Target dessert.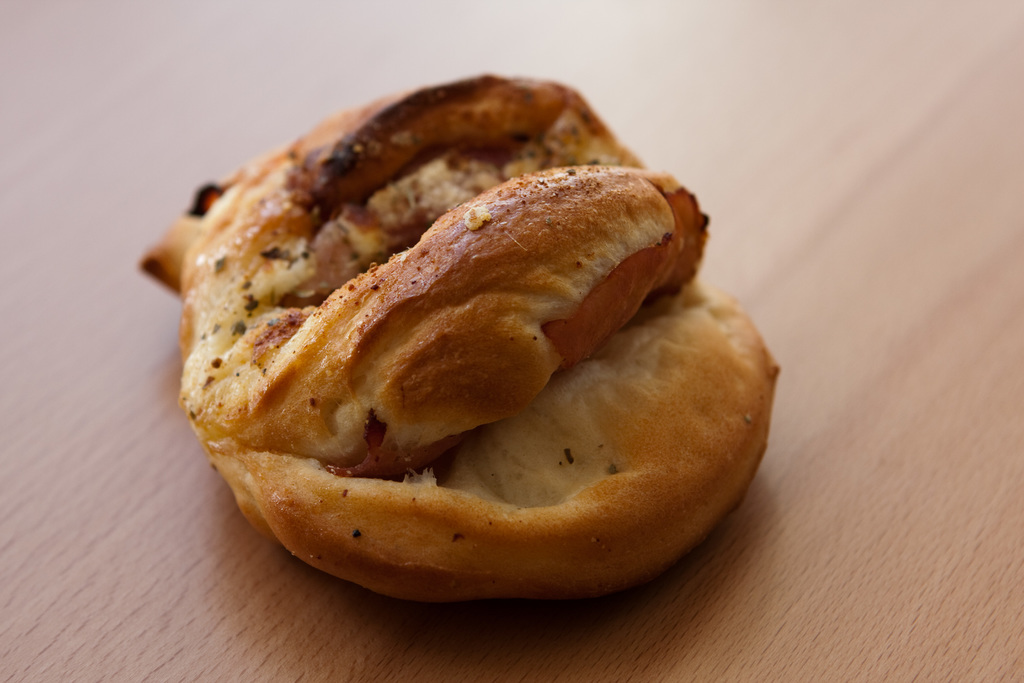
Target region: detection(178, 122, 714, 548).
